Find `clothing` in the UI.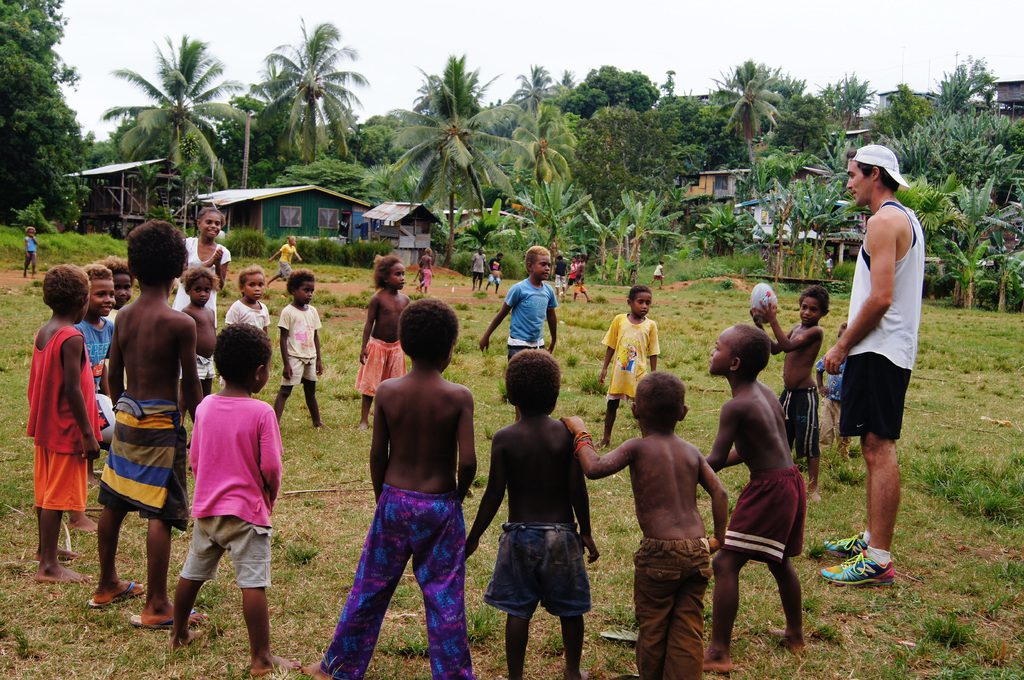
UI element at bbox=[504, 275, 557, 354].
